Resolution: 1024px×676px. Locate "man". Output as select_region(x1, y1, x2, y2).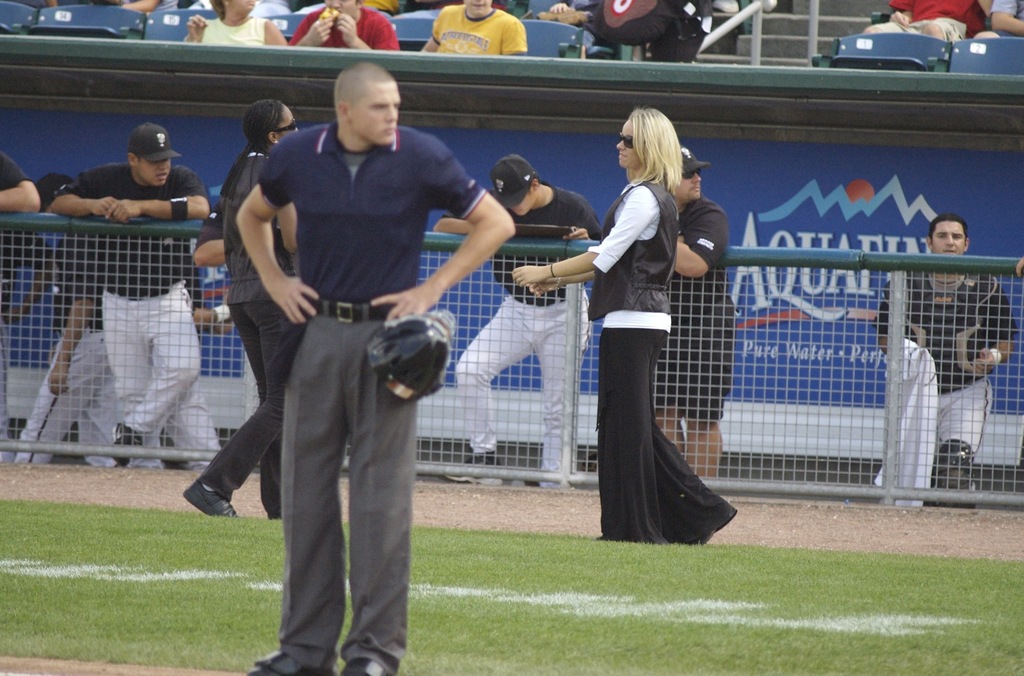
select_region(865, 0, 991, 83).
